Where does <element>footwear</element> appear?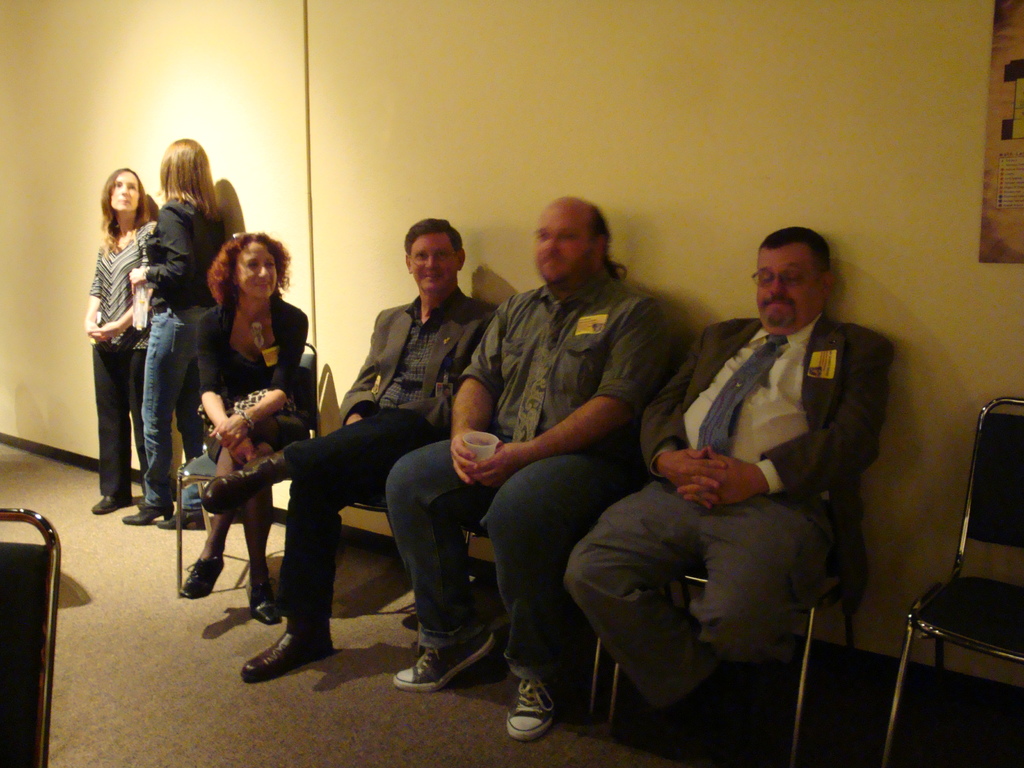
Appears at 246:570:278:621.
